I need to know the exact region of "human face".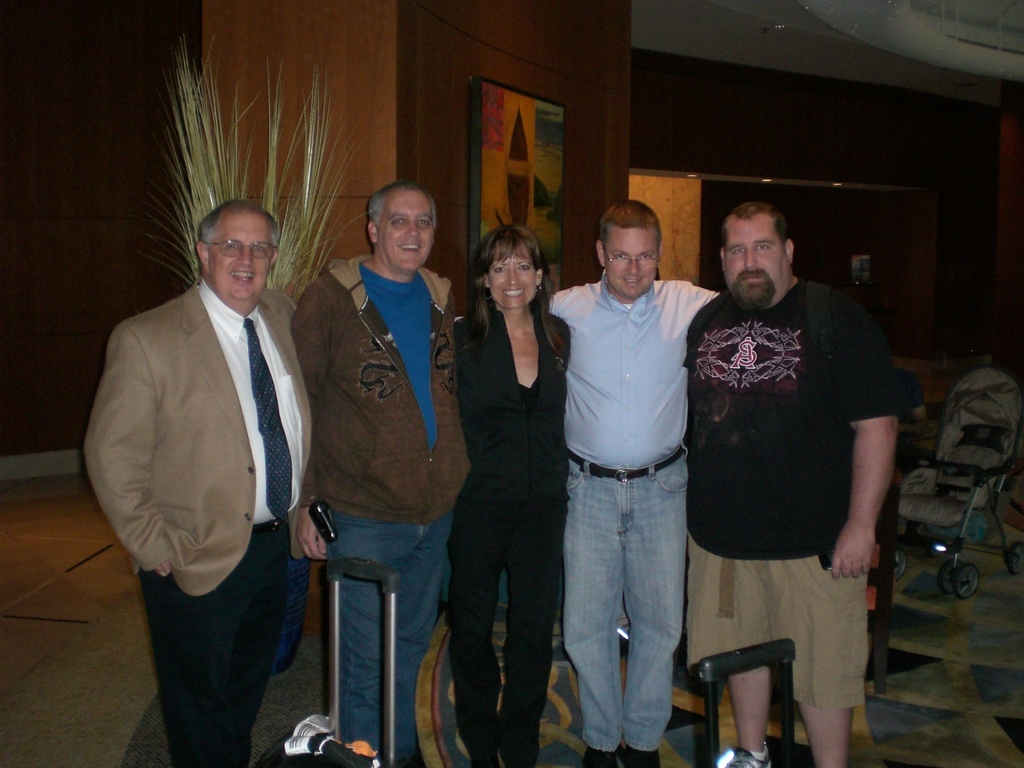
Region: [490,240,540,307].
